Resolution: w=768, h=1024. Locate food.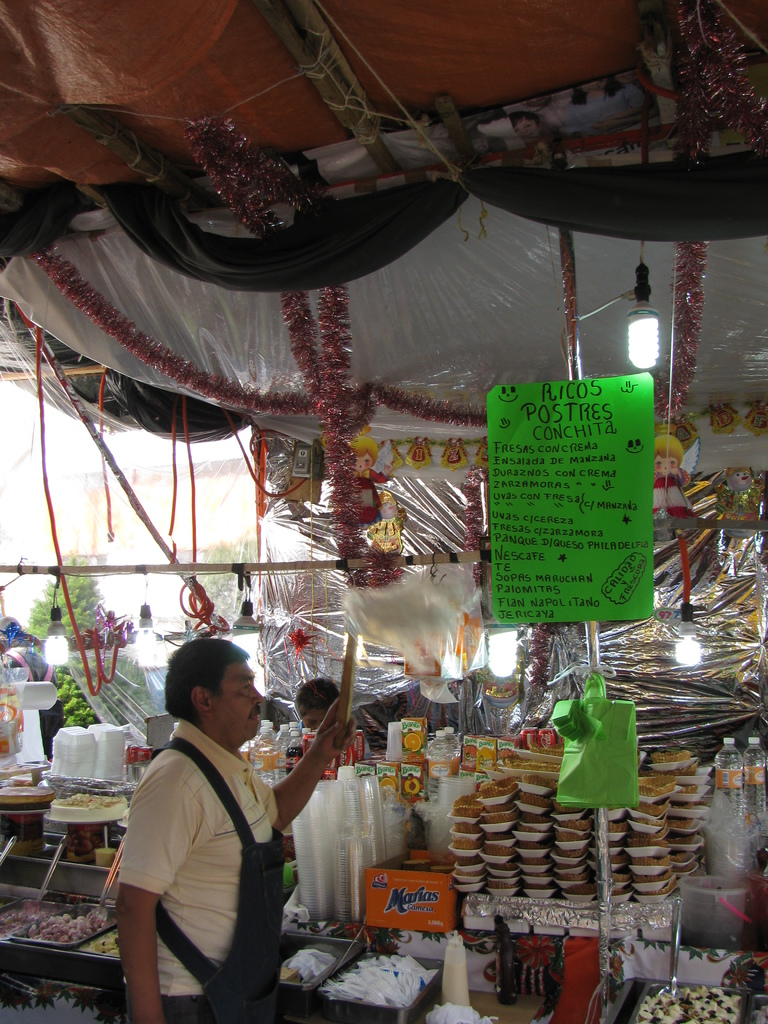
{"left": 49, "top": 791, "right": 135, "bottom": 819}.
